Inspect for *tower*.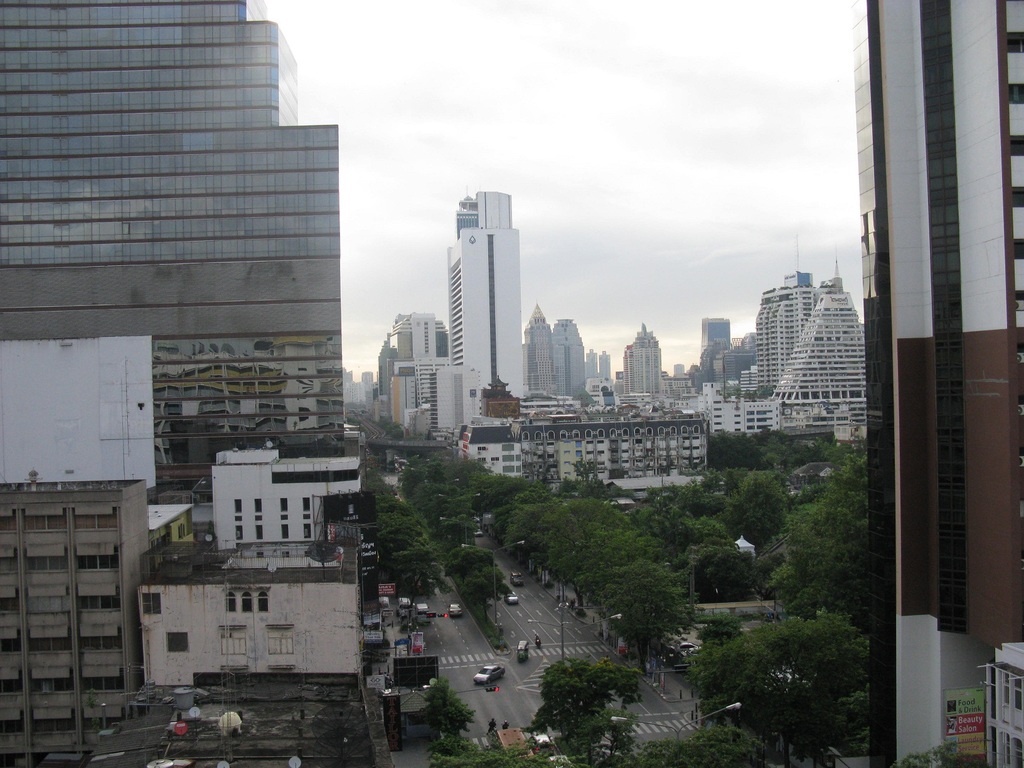
Inspection: locate(767, 270, 872, 436).
